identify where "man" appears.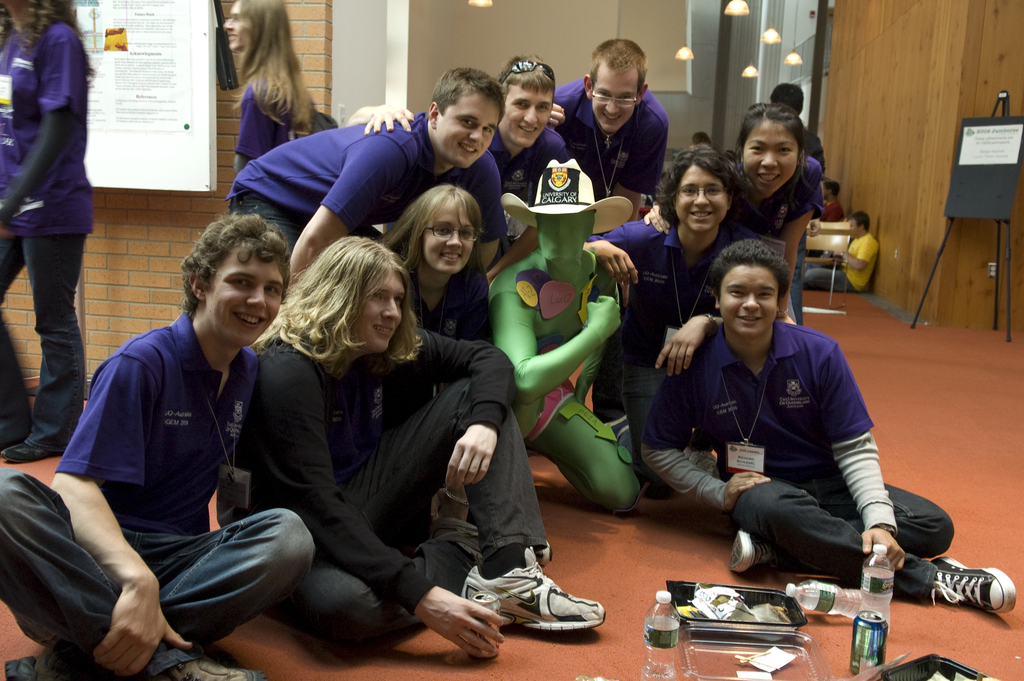
Appears at crop(639, 237, 929, 591).
